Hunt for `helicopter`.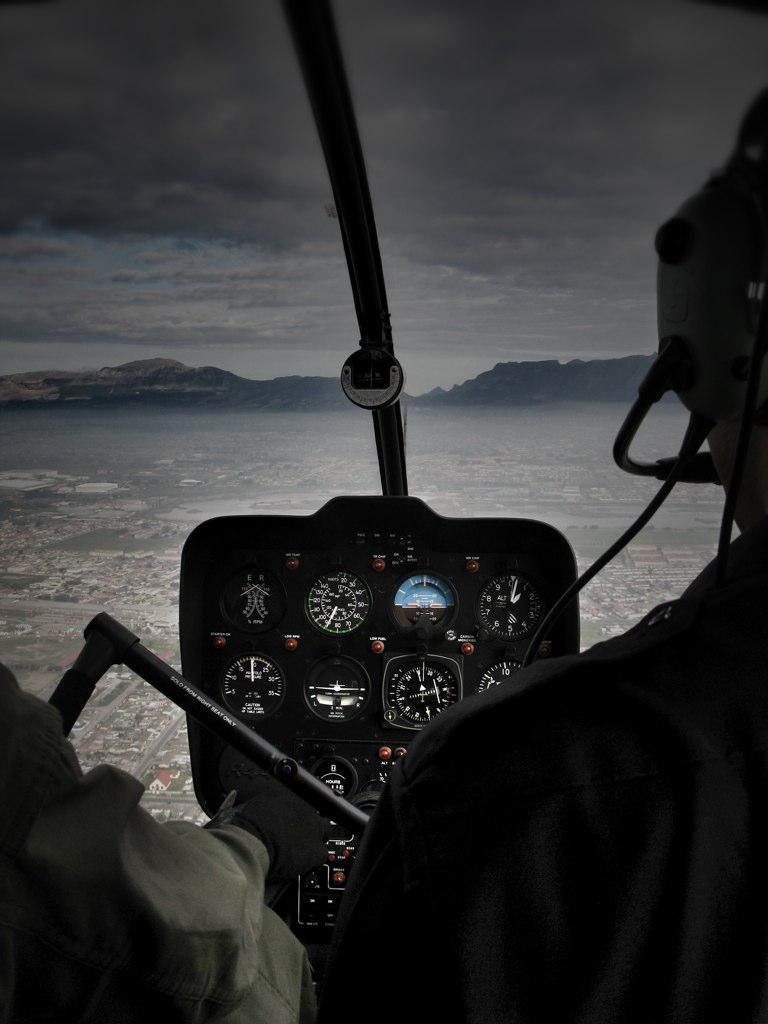
Hunted down at (x1=1, y1=0, x2=767, y2=1023).
